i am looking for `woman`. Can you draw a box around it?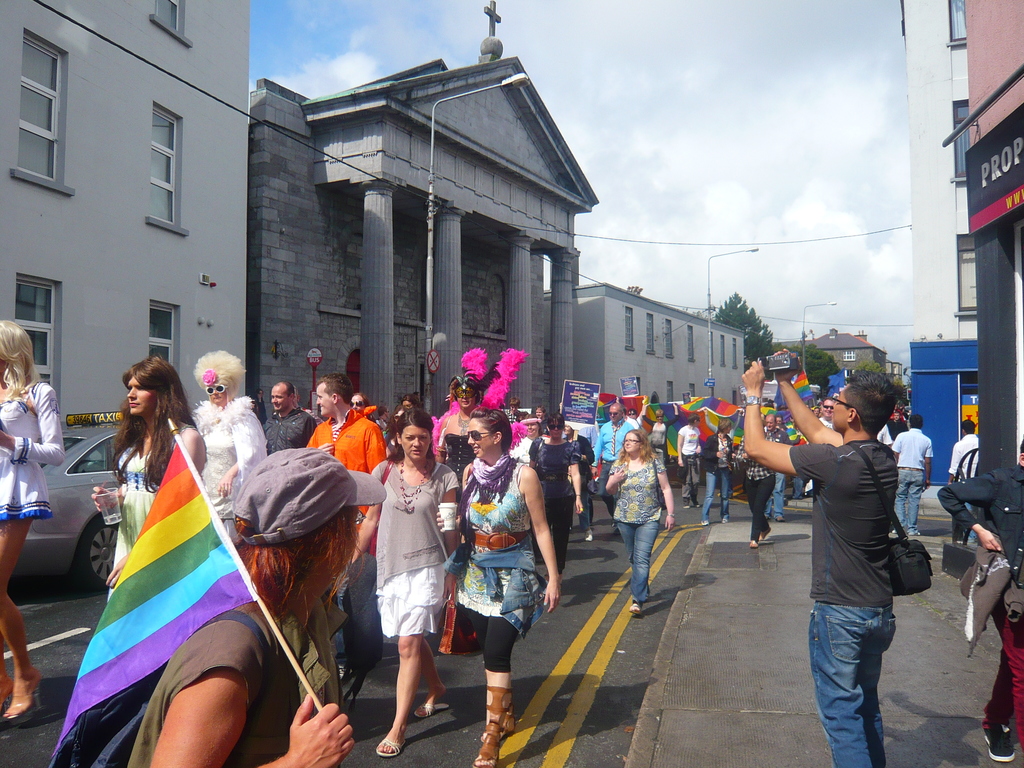
Sure, the bounding box is [340,412,468,757].
